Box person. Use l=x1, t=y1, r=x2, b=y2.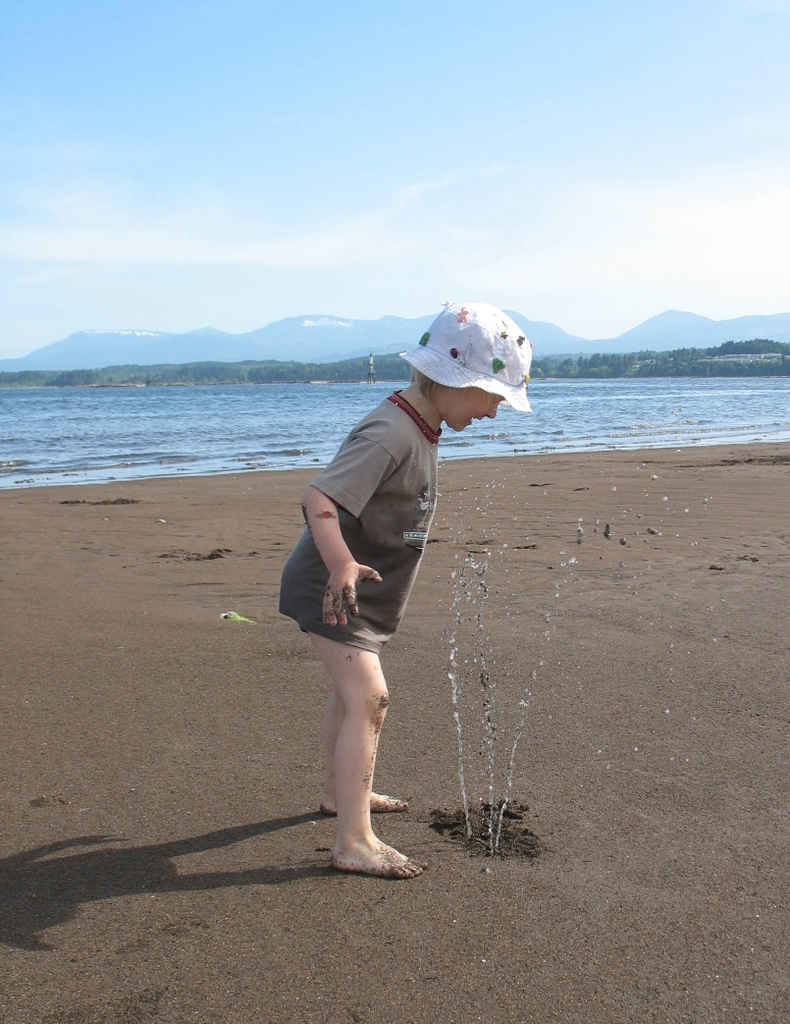
l=273, t=320, r=542, b=872.
